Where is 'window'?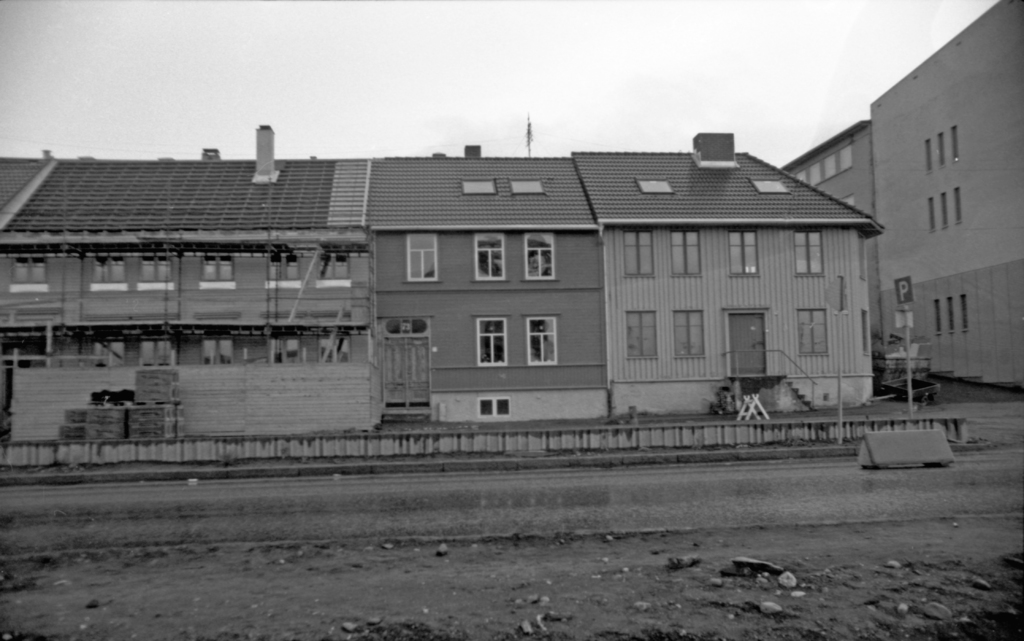
pyautogui.locateOnScreen(317, 252, 354, 289).
